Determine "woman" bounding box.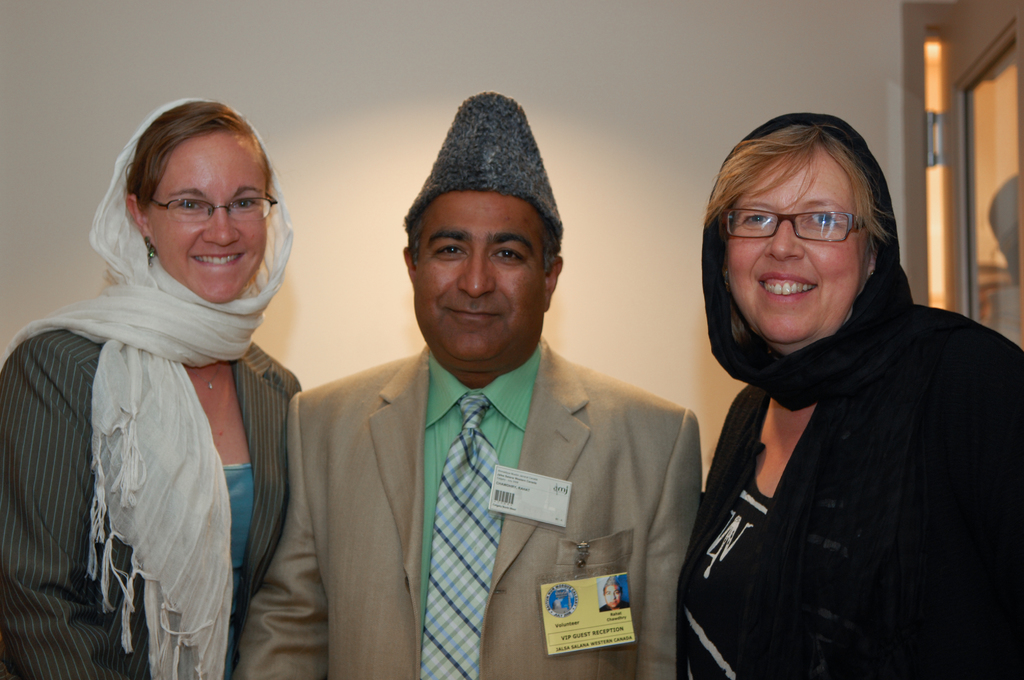
Determined: rect(17, 99, 328, 679).
